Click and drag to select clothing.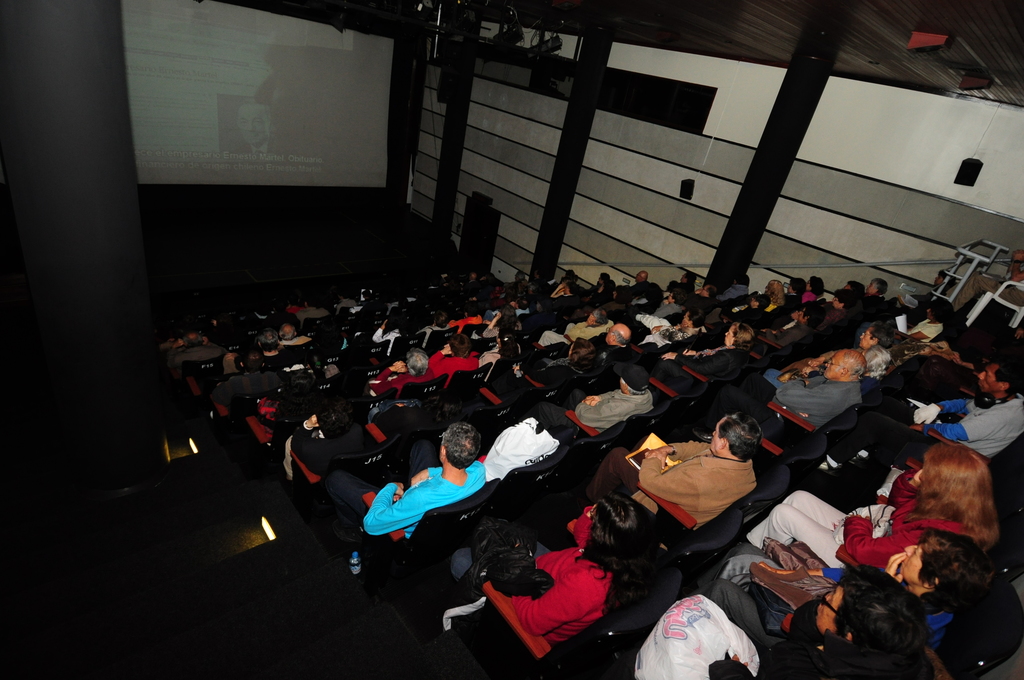
Selection: [x1=180, y1=334, x2=213, y2=347].
